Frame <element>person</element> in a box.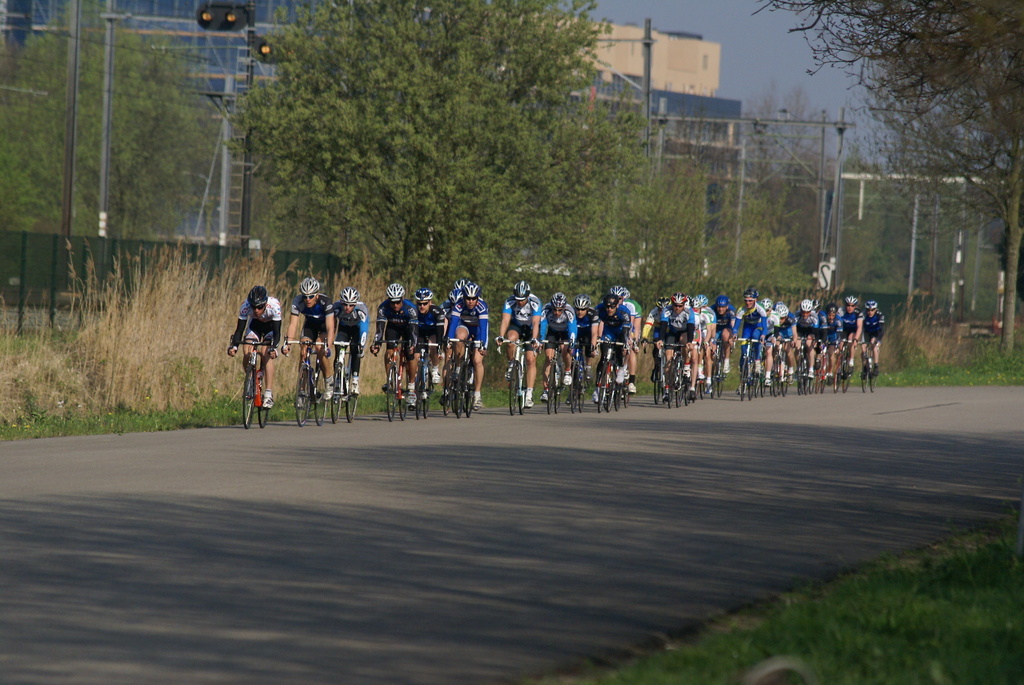
(x1=572, y1=295, x2=598, y2=382).
